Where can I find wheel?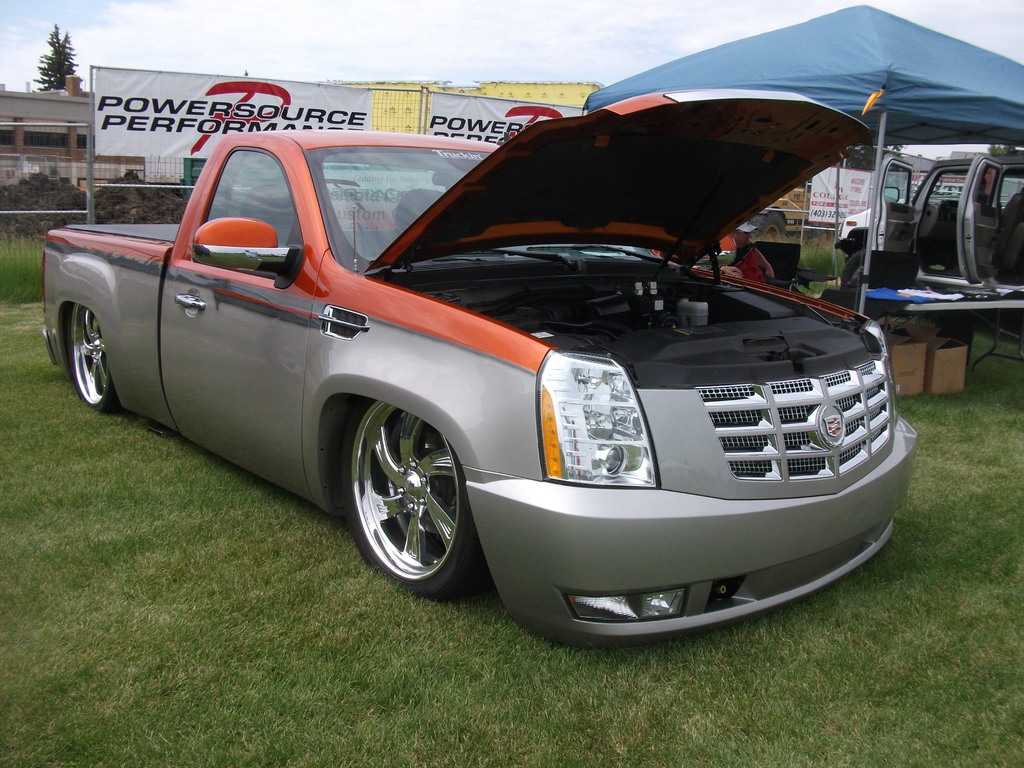
You can find it at bbox(335, 394, 479, 596).
